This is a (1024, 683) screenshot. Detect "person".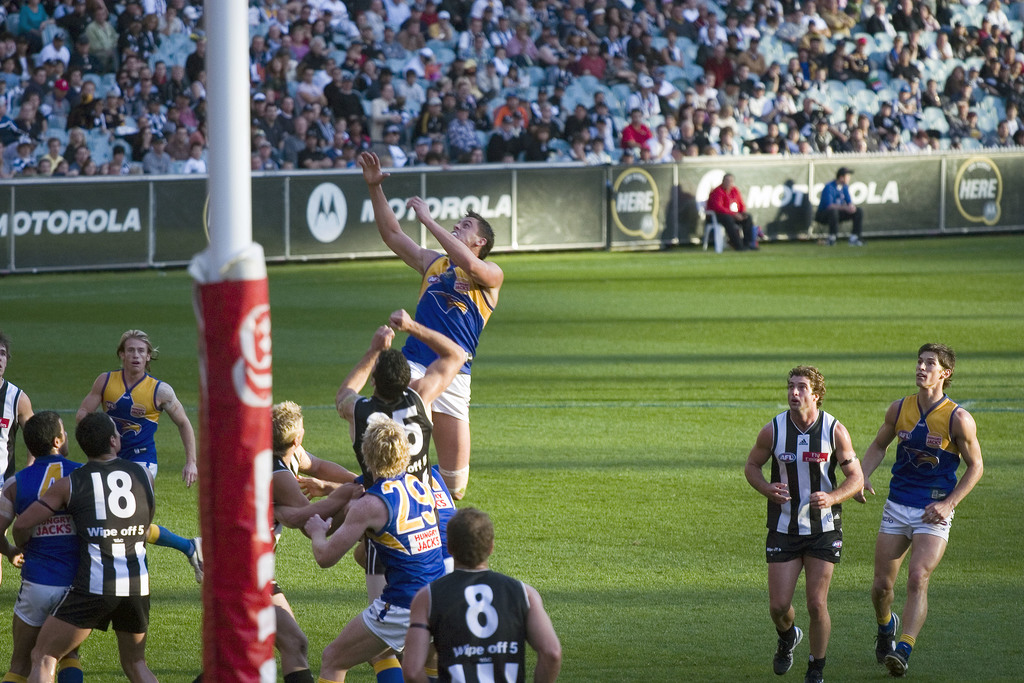
709 172 764 252.
